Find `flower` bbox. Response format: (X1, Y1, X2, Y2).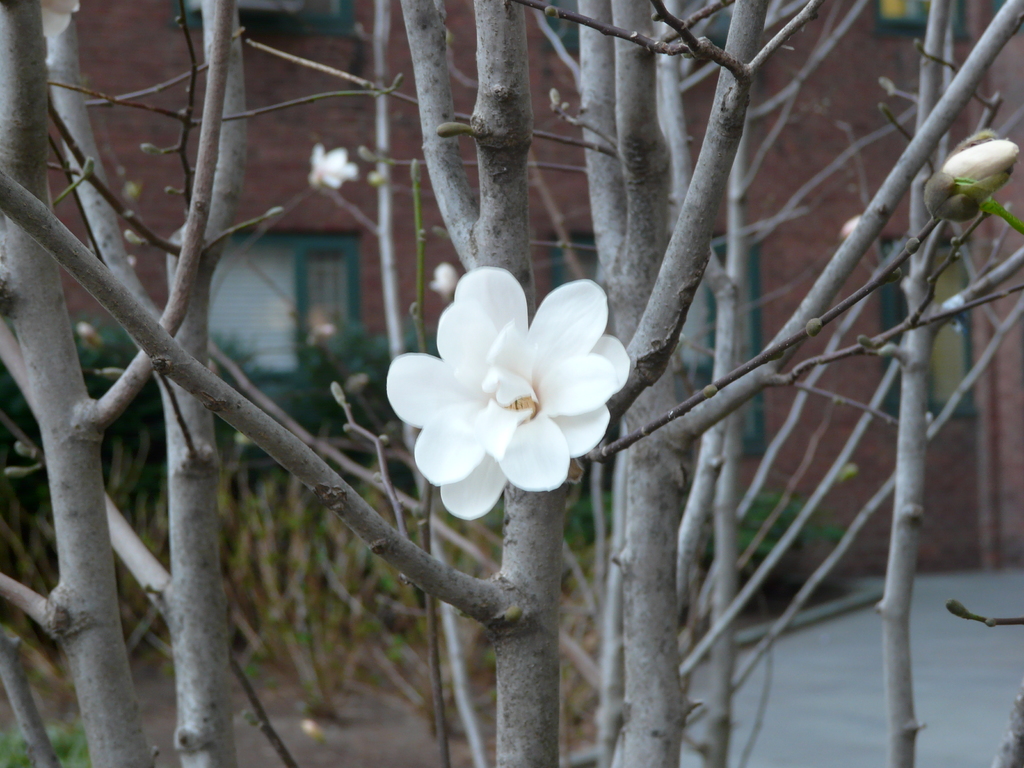
(925, 139, 1020, 223).
